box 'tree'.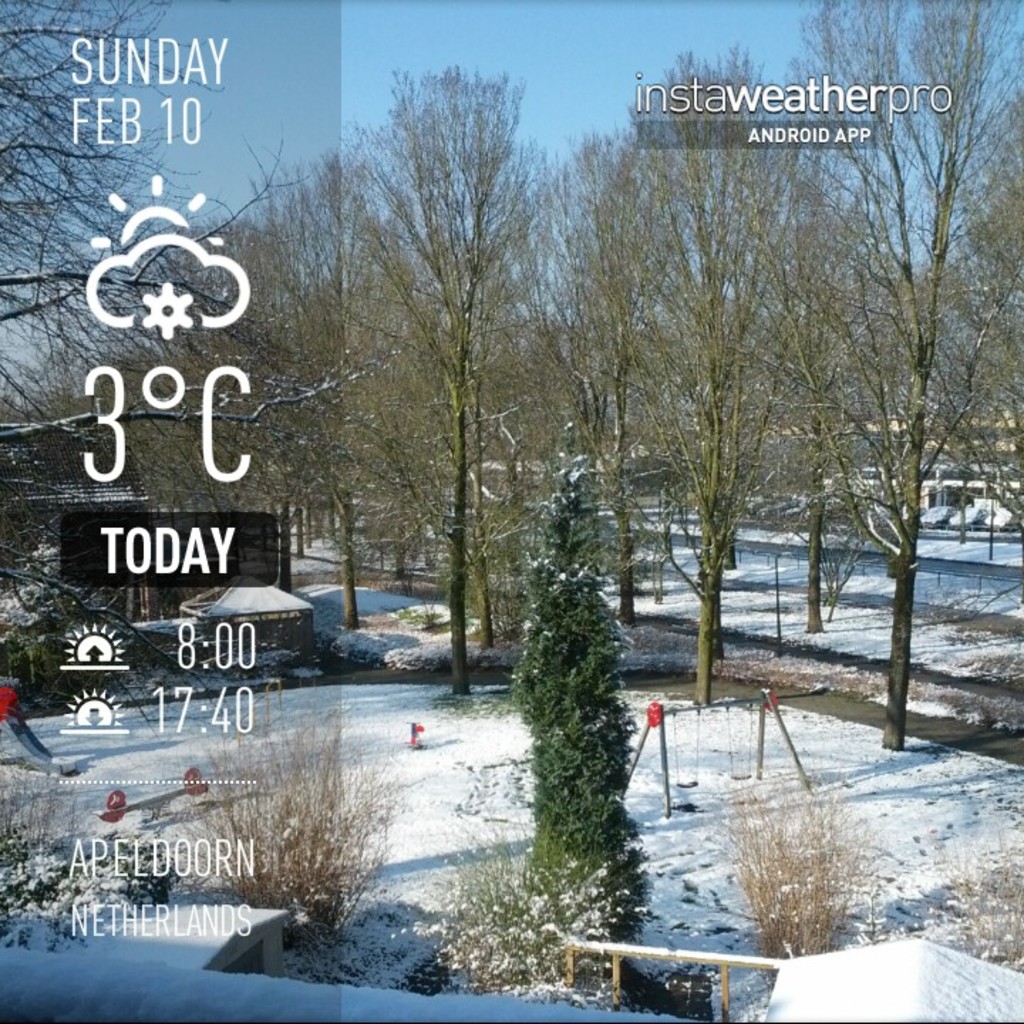
<region>168, 179, 344, 631</region>.
